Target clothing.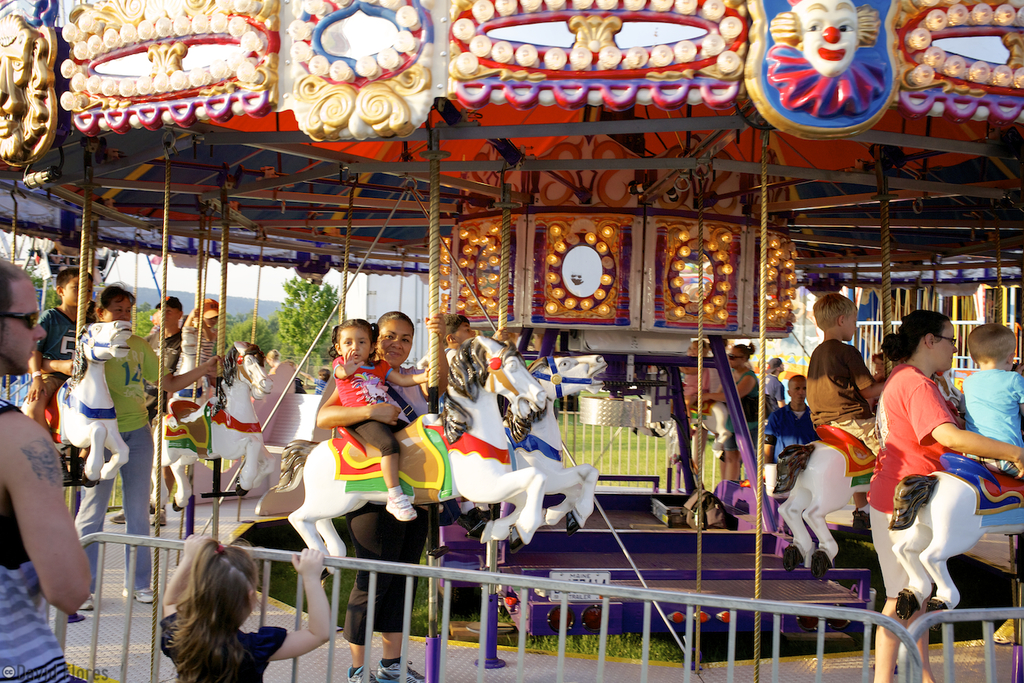
Target region: 314:379:325:391.
